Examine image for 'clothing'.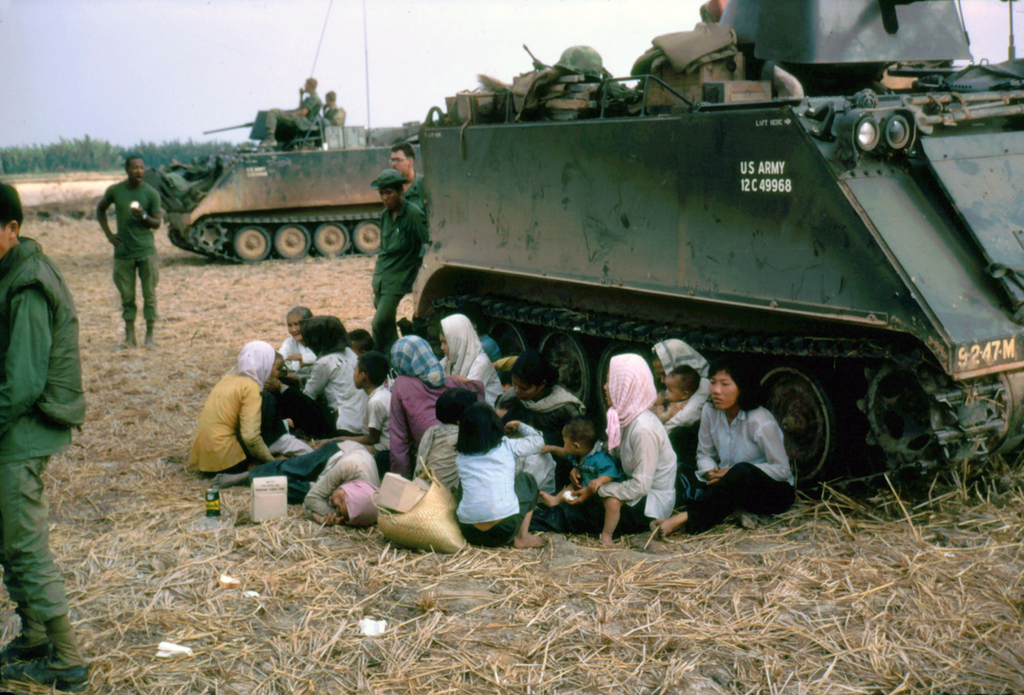
Examination result: (left=356, top=385, right=396, bottom=464).
